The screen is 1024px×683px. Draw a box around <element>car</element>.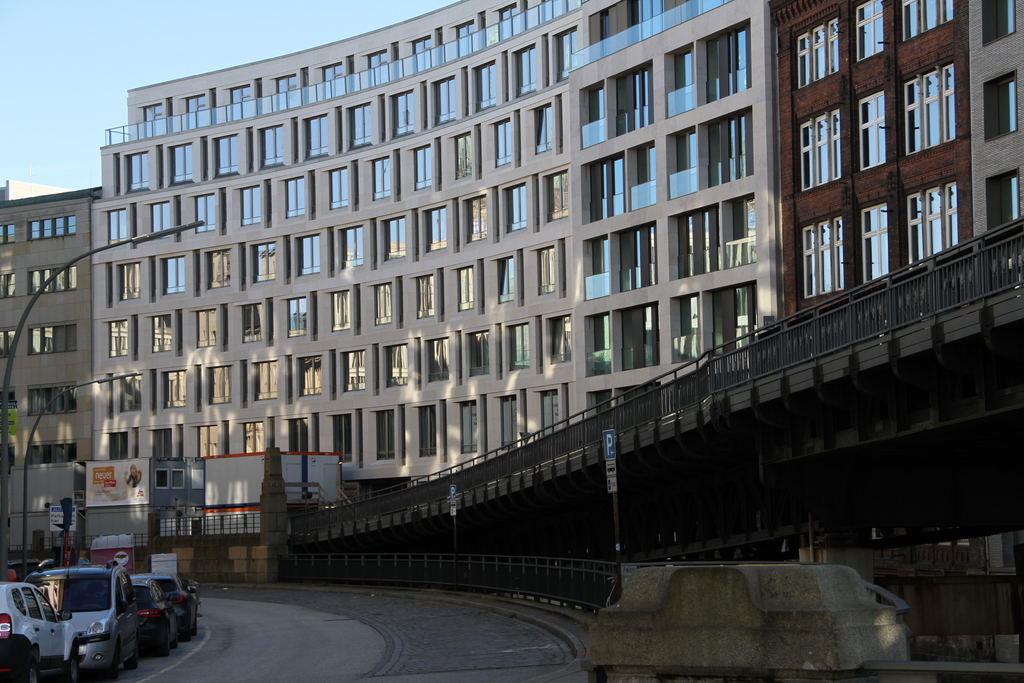
[132, 580, 184, 650].
